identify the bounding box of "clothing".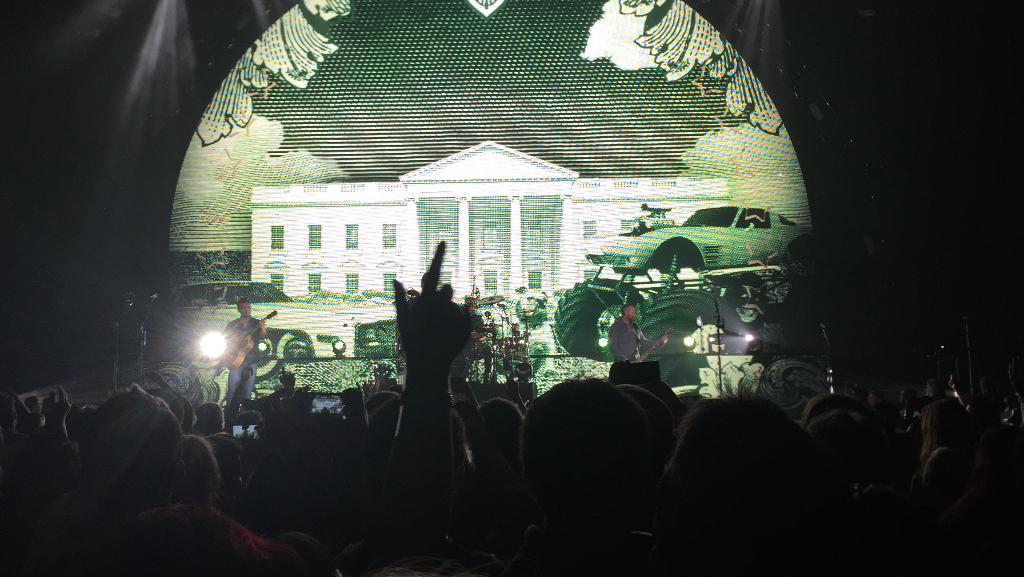
rect(156, 508, 294, 576).
